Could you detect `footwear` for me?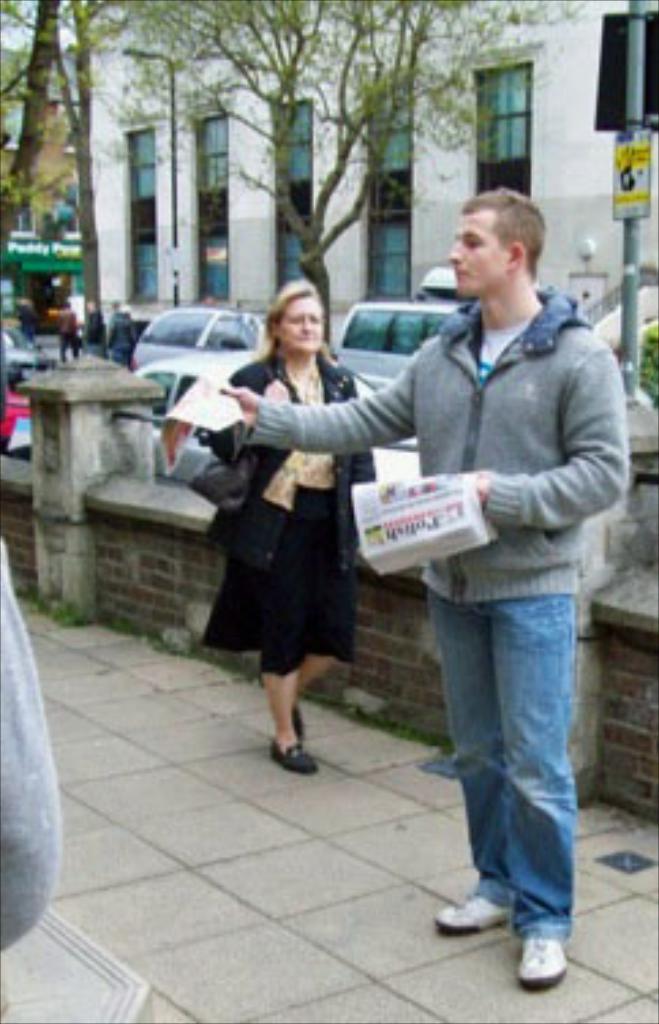
Detection result: [x1=430, y1=896, x2=517, y2=940].
